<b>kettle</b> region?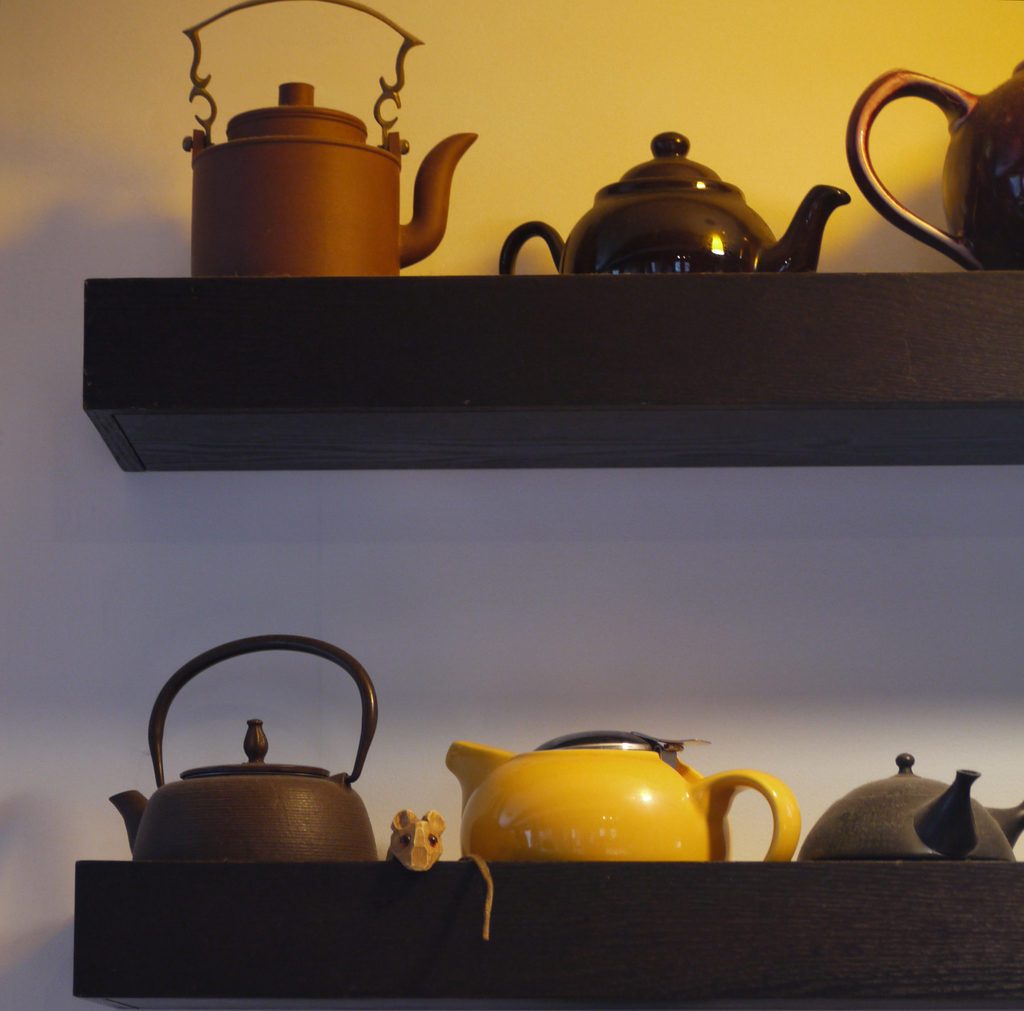
<box>847,53,1023,270</box>
